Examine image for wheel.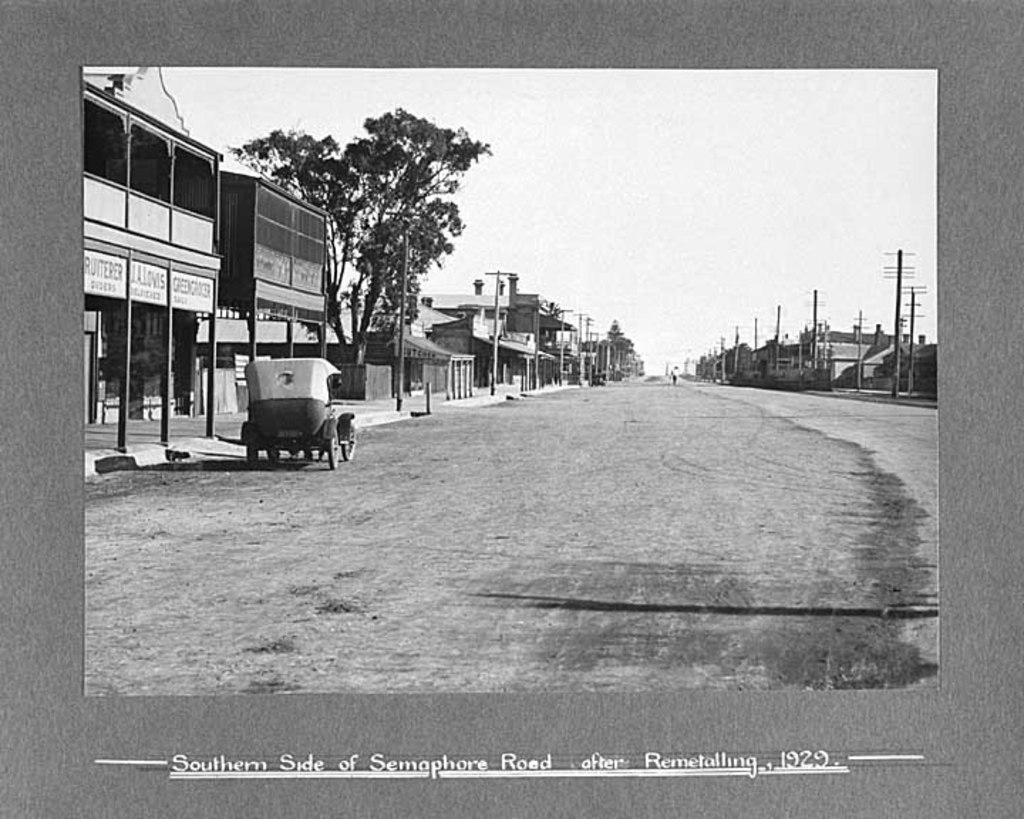
Examination result: region(344, 418, 358, 465).
